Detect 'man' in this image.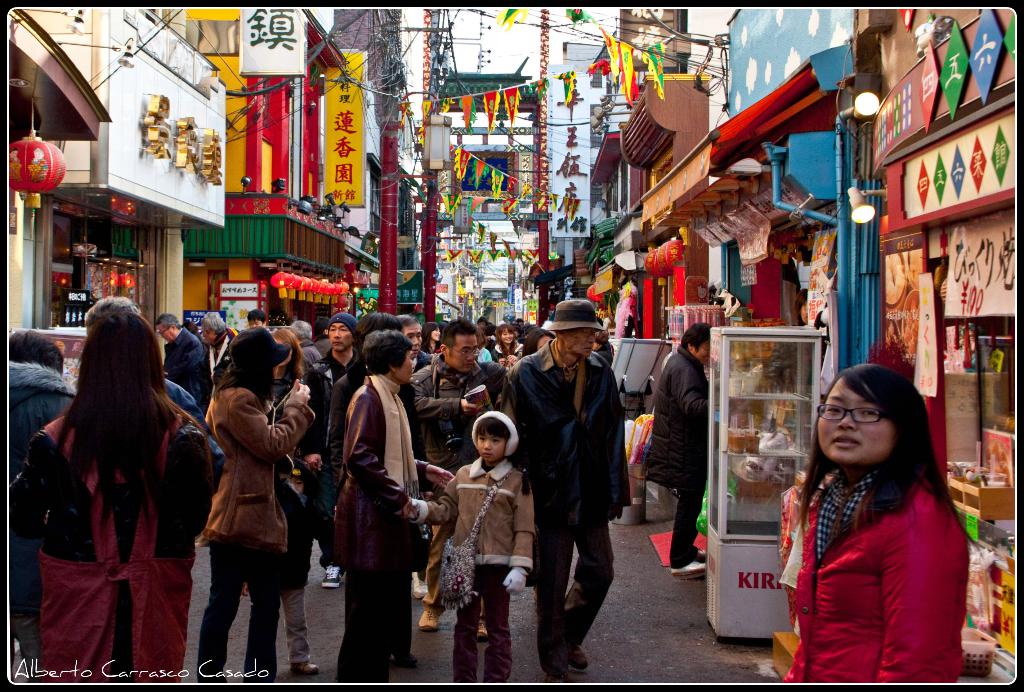
Detection: 75:292:223:485.
